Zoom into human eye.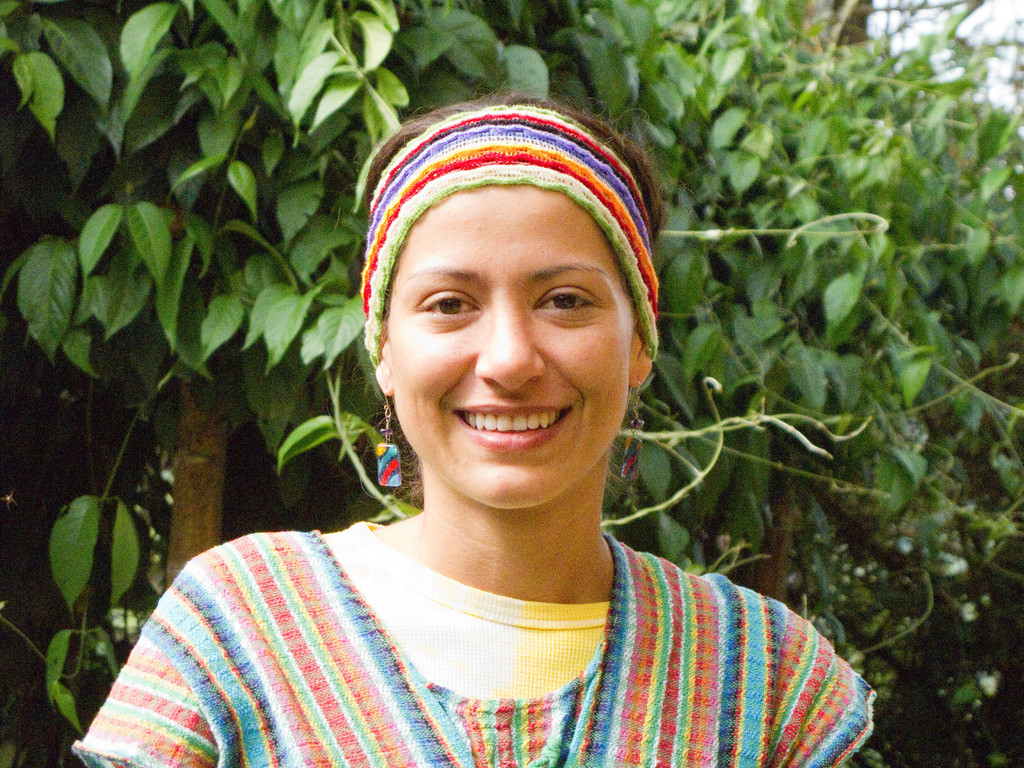
Zoom target: bbox=(406, 276, 484, 337).
